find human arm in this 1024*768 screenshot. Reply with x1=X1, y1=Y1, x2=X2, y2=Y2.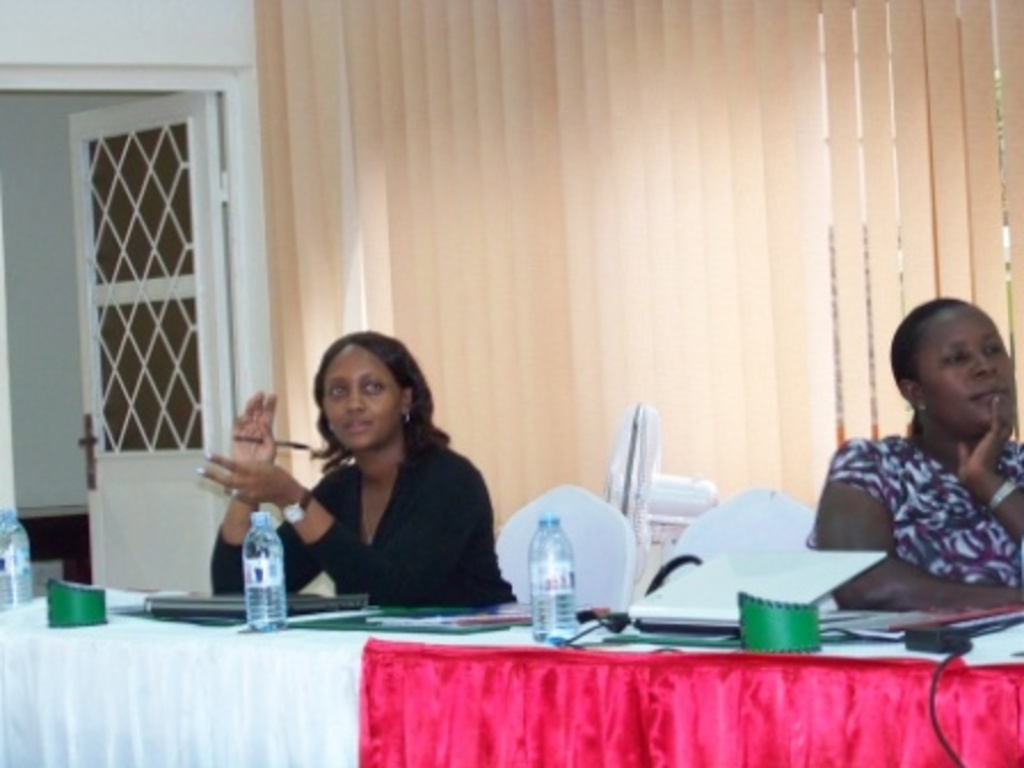
x1=823, y1=430, x2=1006, y2=615.
